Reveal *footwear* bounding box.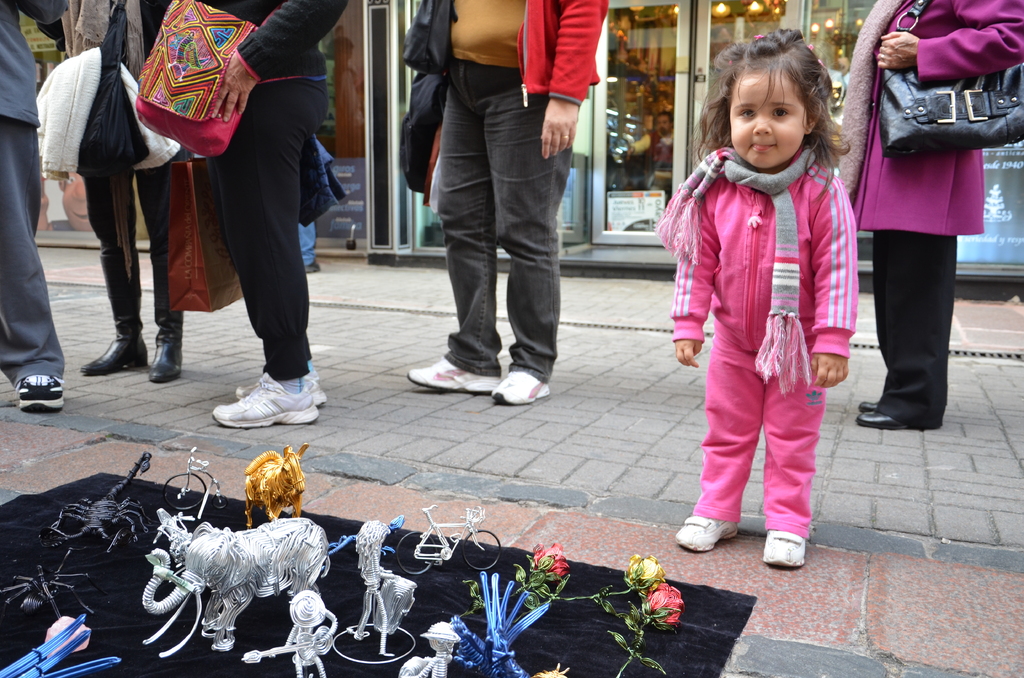
Revealed: box(203, 369, 313, 431).
